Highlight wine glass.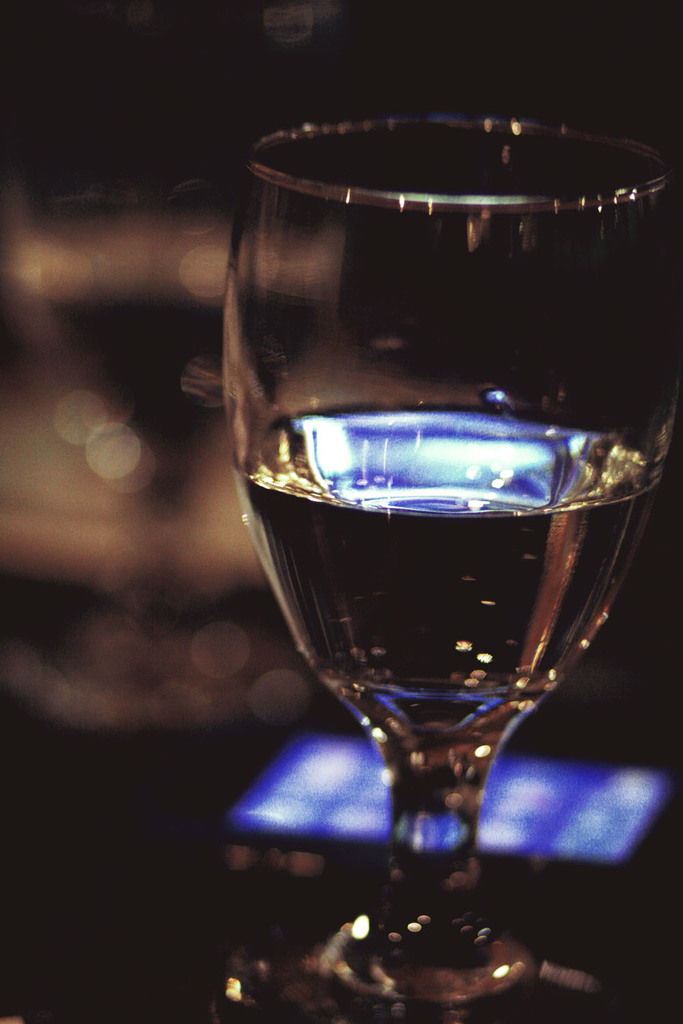
Highlighted region: left=221, top=119, right=682, bottom=1023.
